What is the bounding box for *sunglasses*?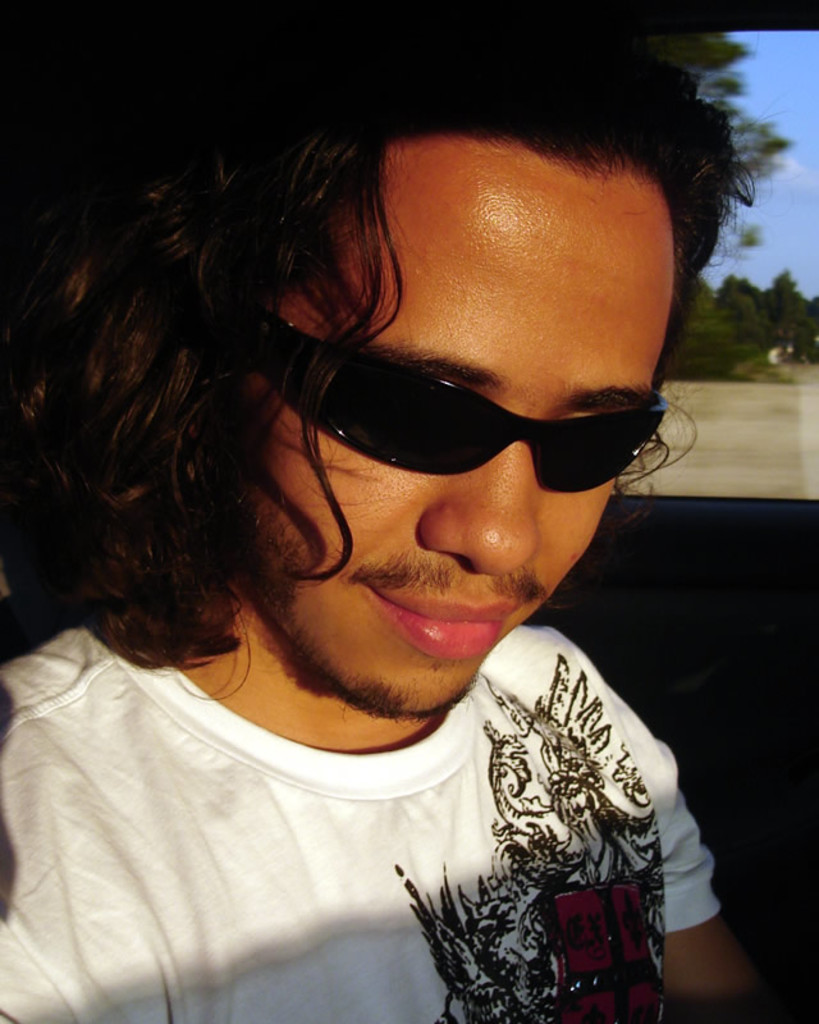
left=264, top=317, right=667, bottom=497.
